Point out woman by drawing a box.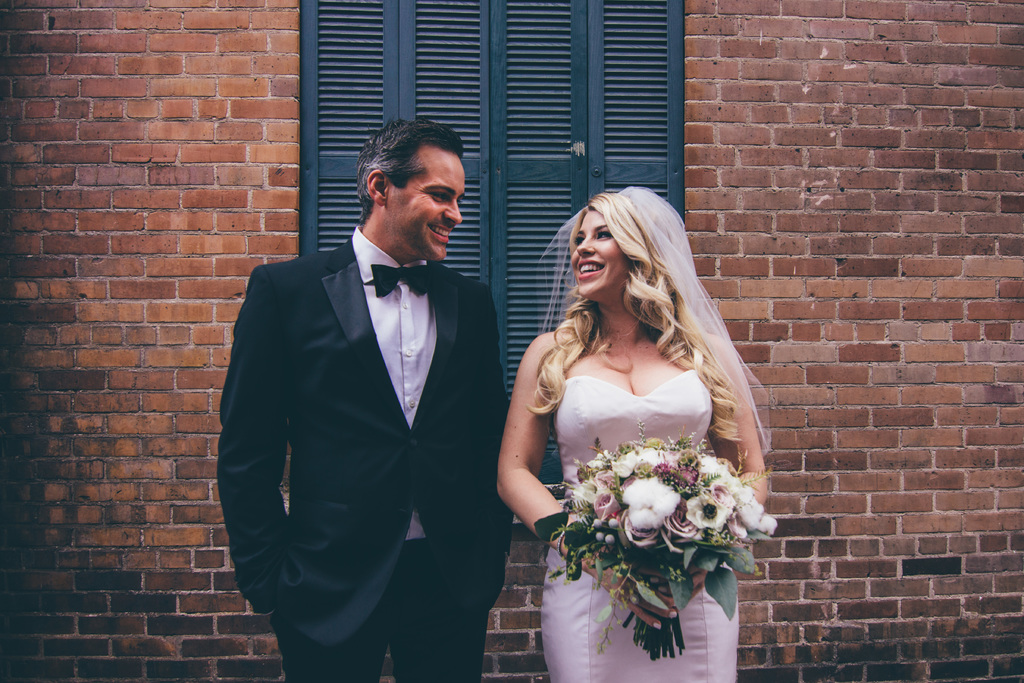
<region>497, 193, 769, 682</region>.
